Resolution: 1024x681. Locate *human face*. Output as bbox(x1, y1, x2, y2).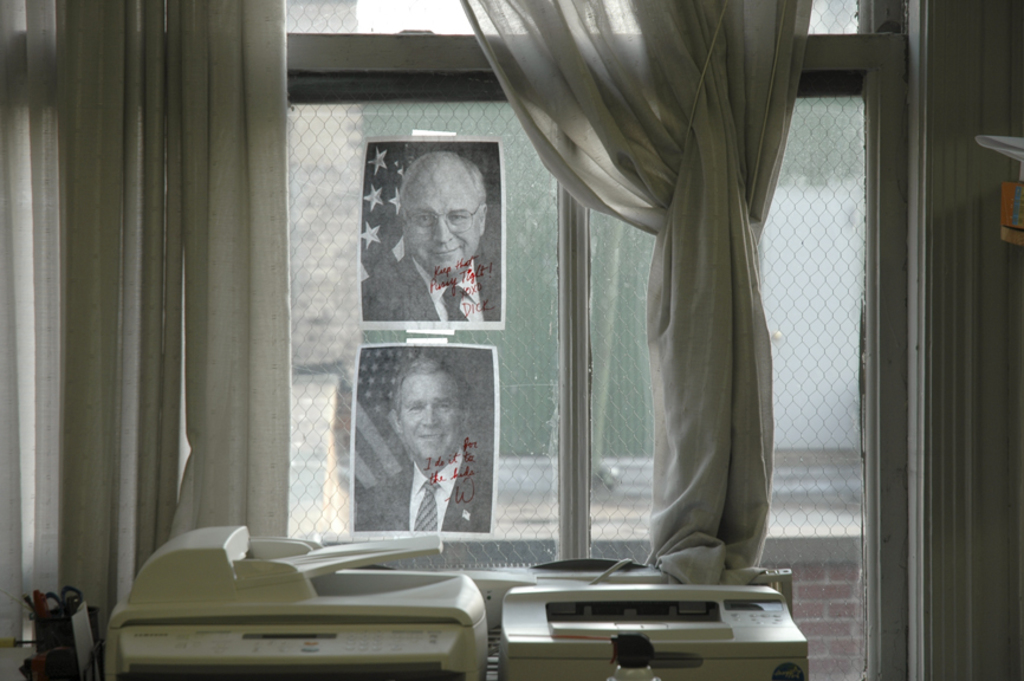
bbox(397, 376, 468, 466).
